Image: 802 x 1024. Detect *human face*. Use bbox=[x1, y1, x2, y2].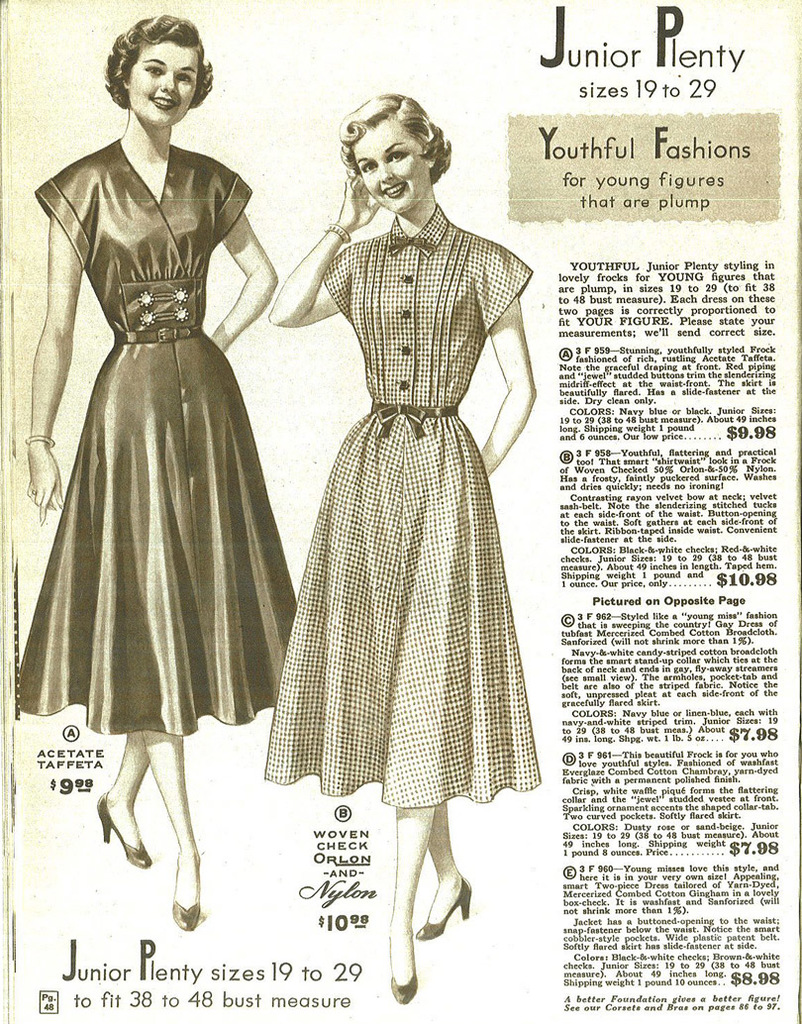
bbox=[351, 111, 435, 209].
